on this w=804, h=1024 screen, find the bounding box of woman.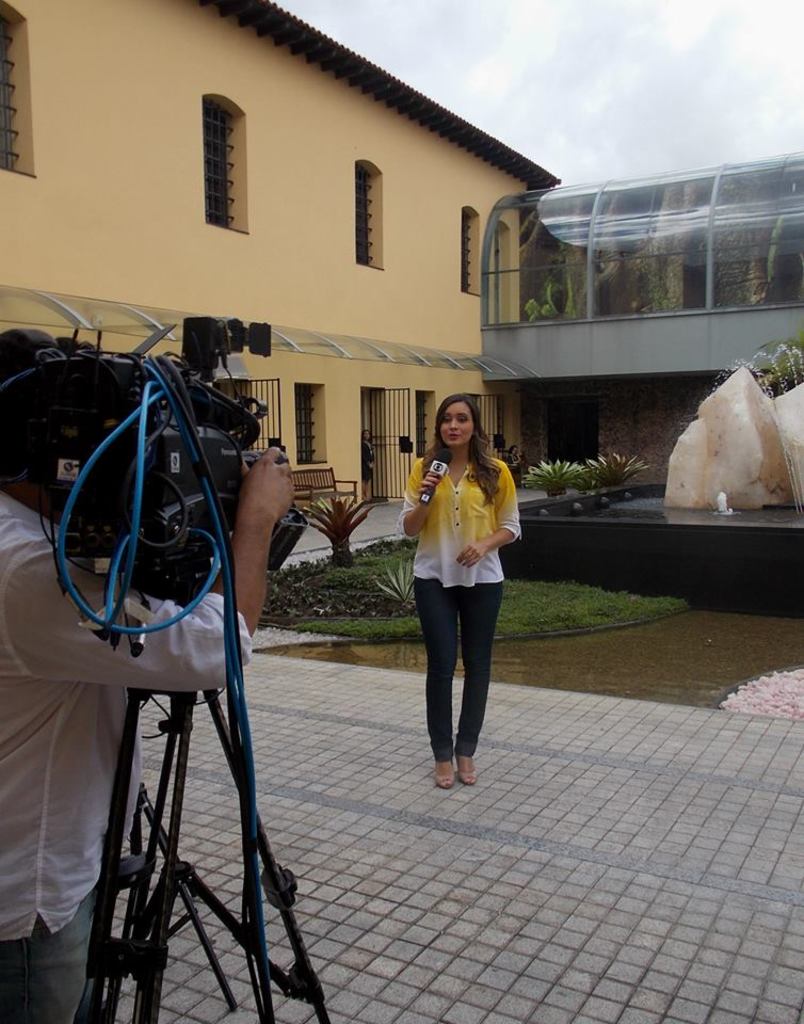
Bounding box: l=395, t=407, r=515, b=758.
